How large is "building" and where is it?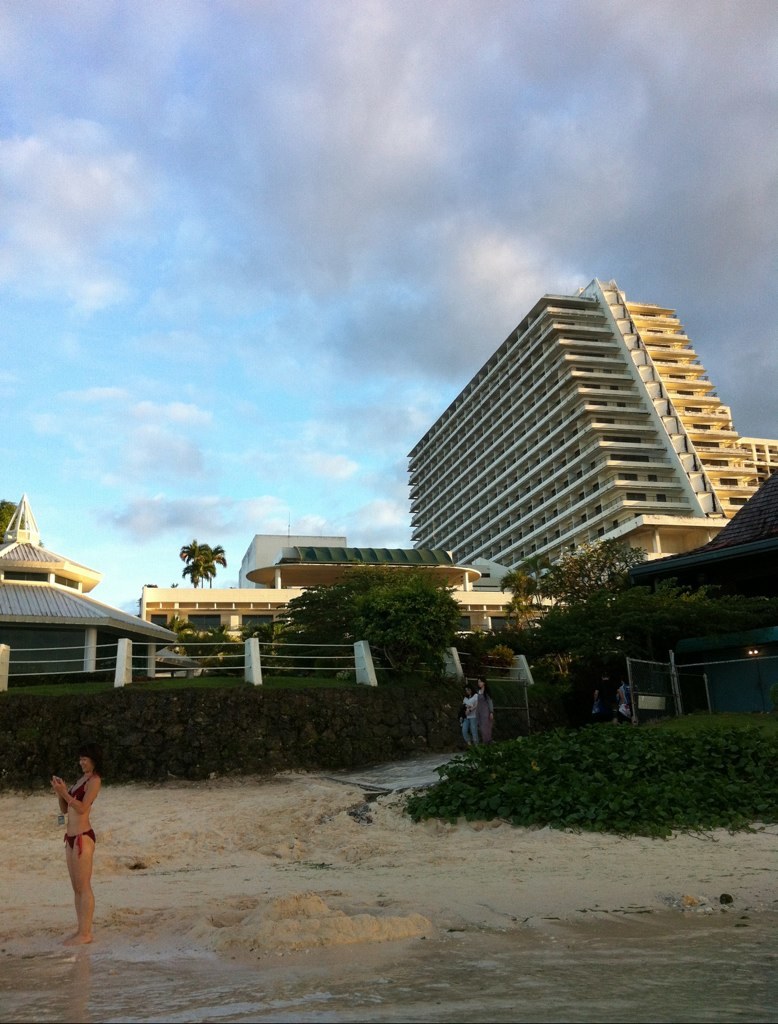
Bounding box: bbox=[139, 590, 313, 657].
